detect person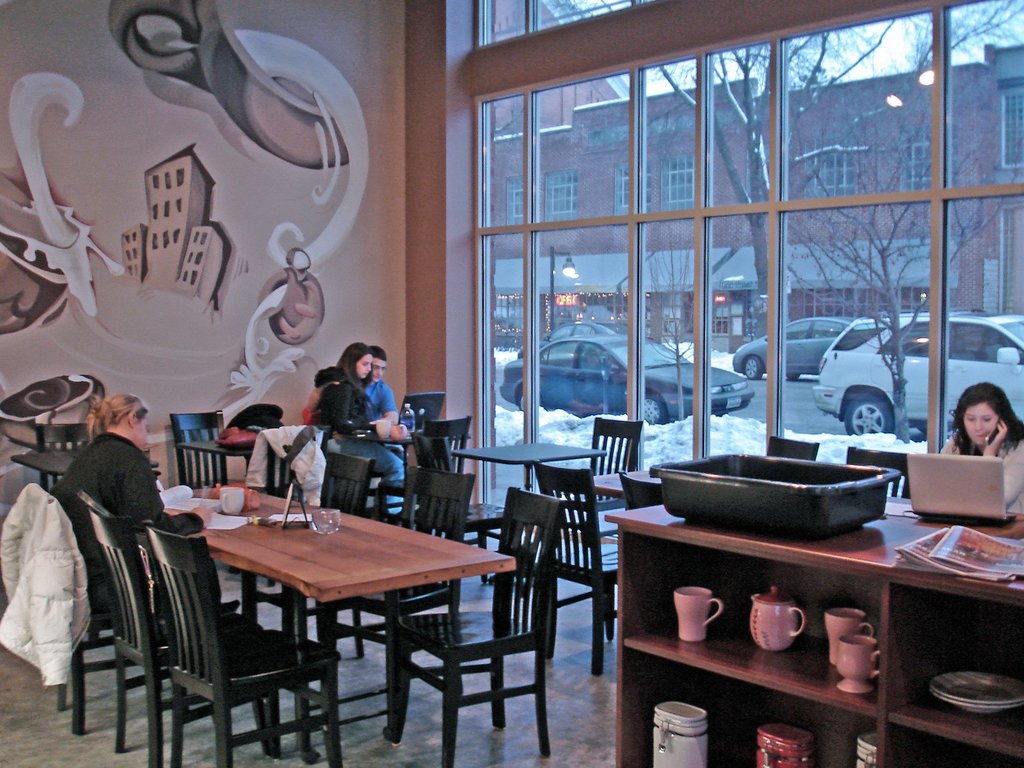
bbox(52, 393, 211, 607)
